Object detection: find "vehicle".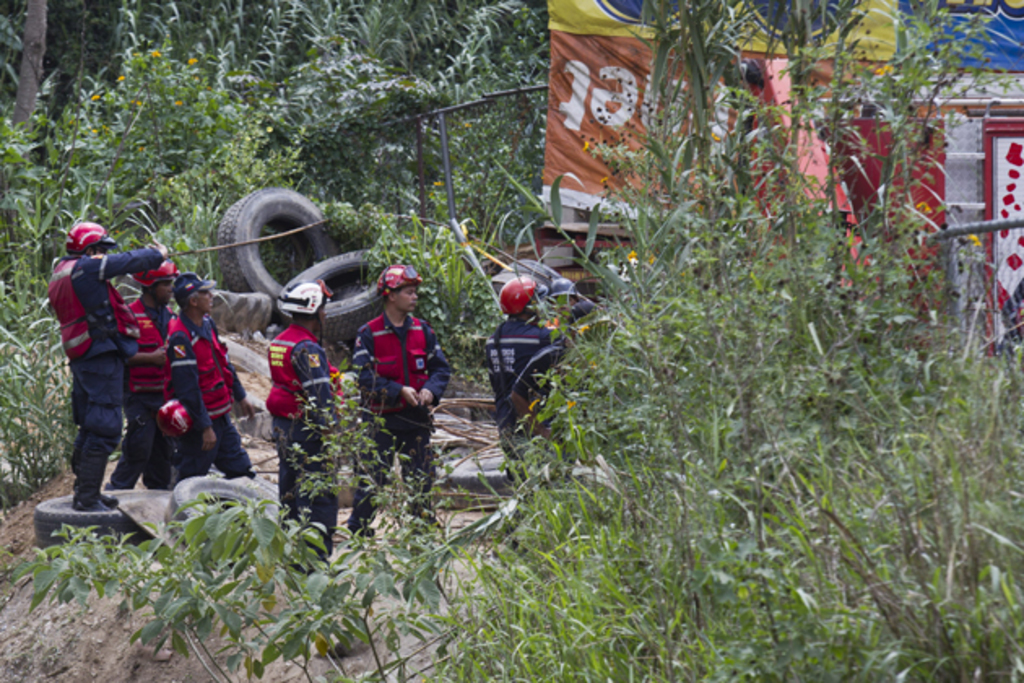
box=[471, 0, 1022, 345].
